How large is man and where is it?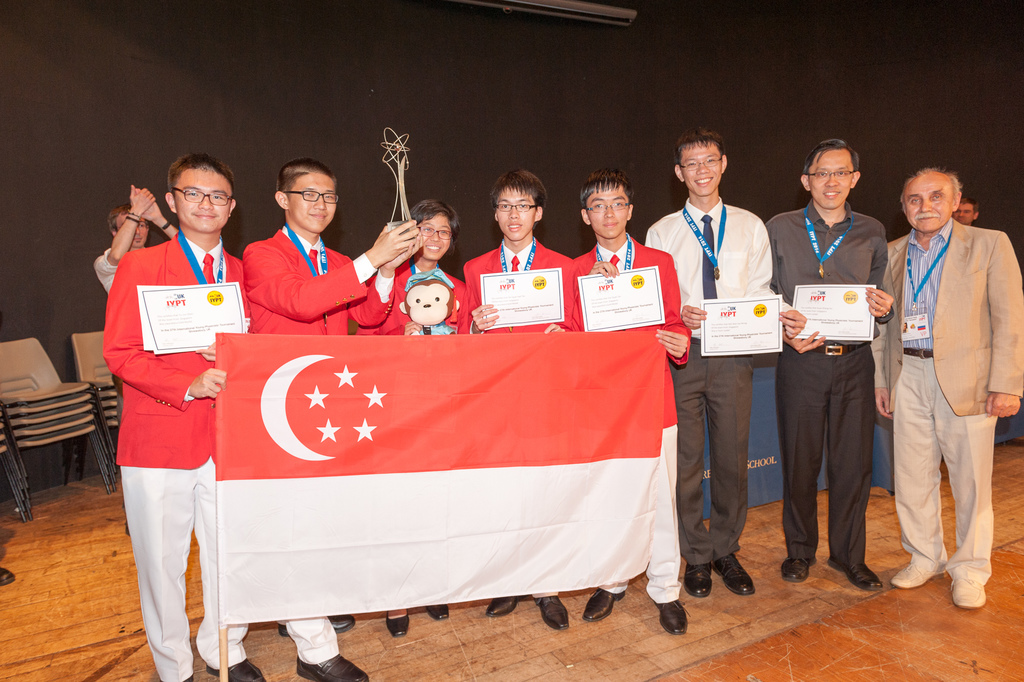
Bounding box: region(239, 153, 430, 681).
